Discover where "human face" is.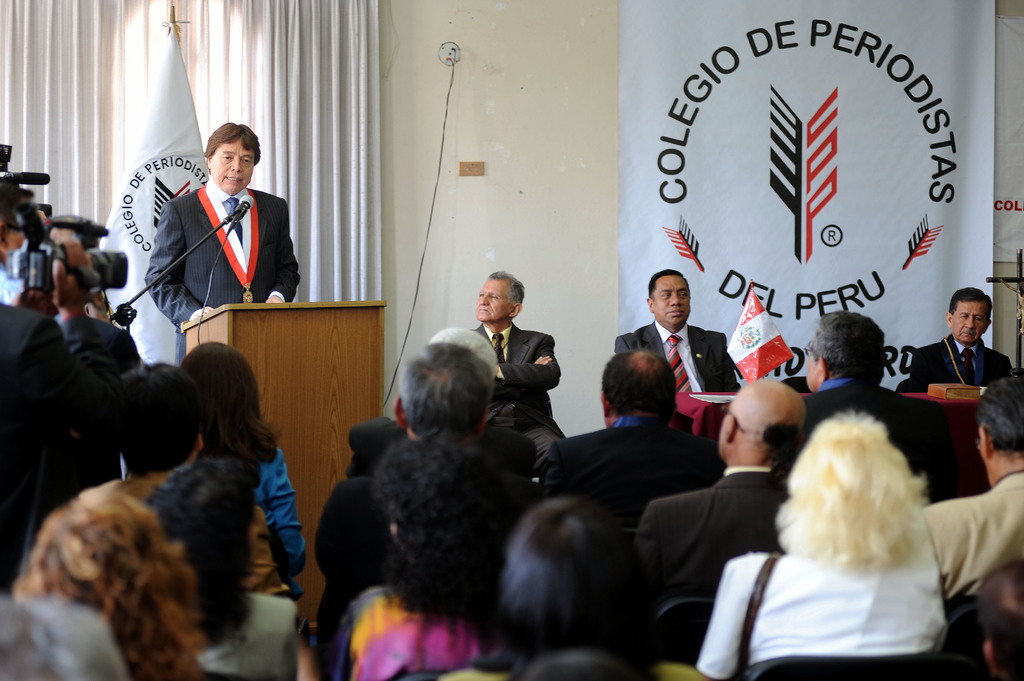
Discovered at 656, 275, 692, 325.
